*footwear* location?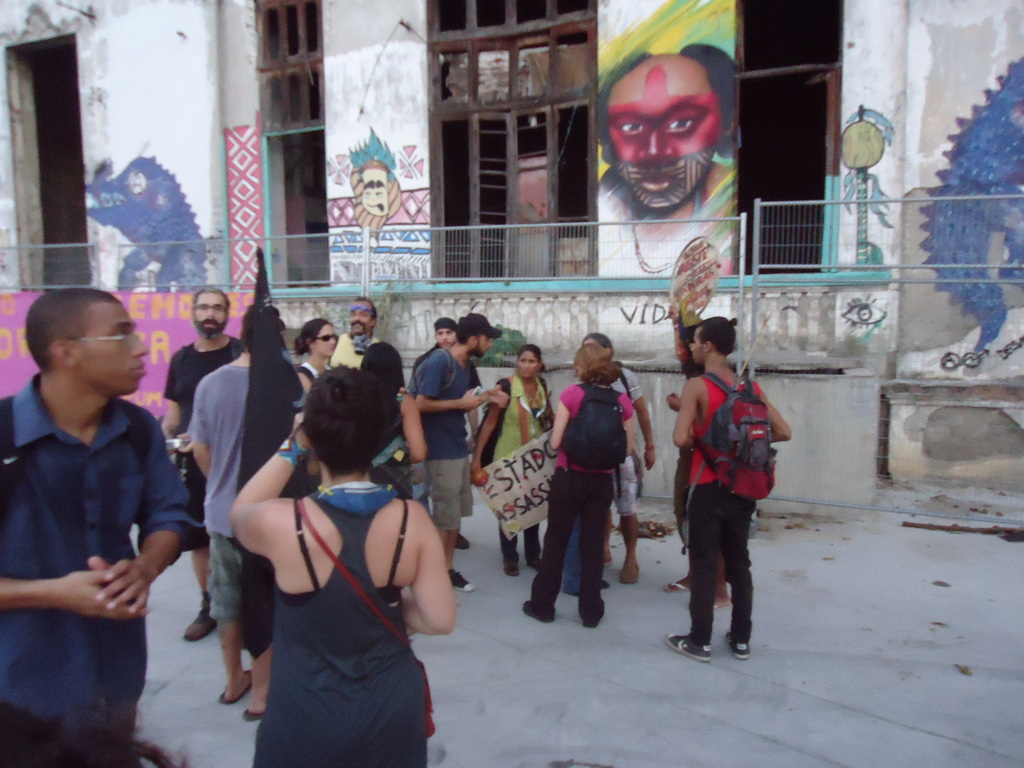
box(504, 557, 523, 577)
